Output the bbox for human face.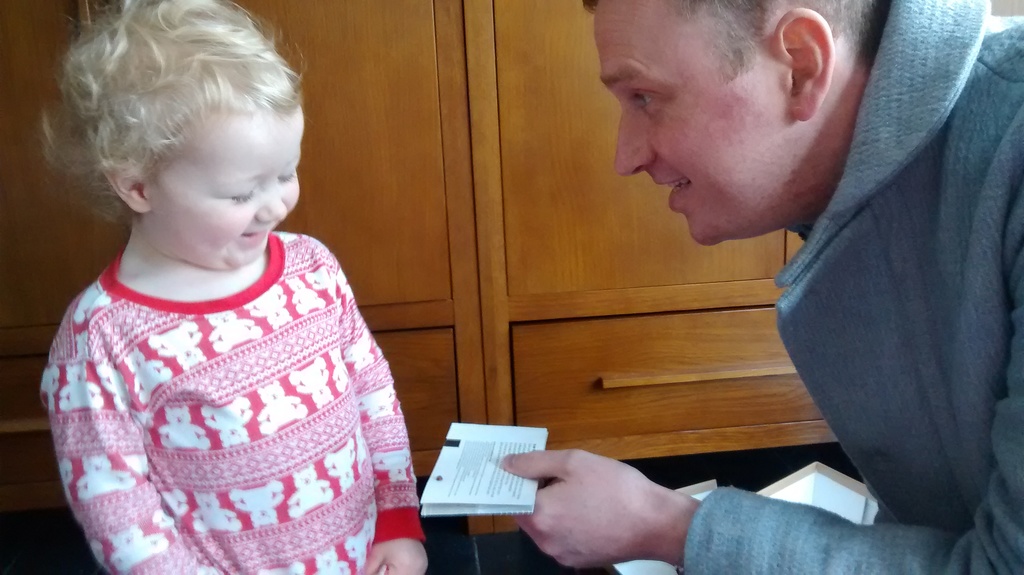
bbox(154, 93, 308, 257).
